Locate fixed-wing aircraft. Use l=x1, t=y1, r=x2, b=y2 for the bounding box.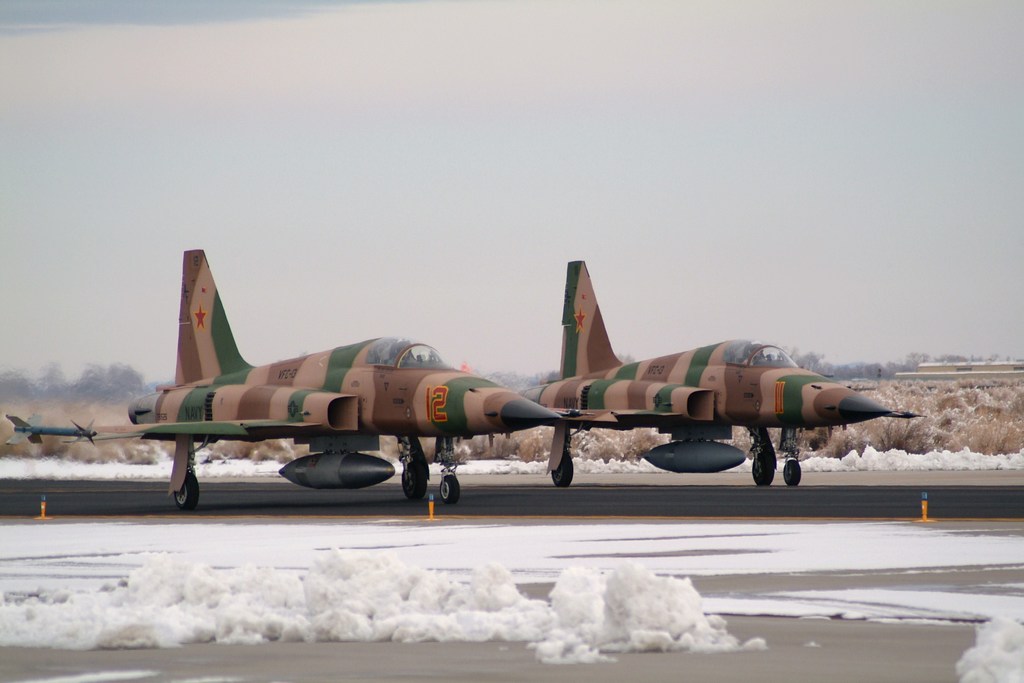
l=3, t=243, r=591, b=506.
